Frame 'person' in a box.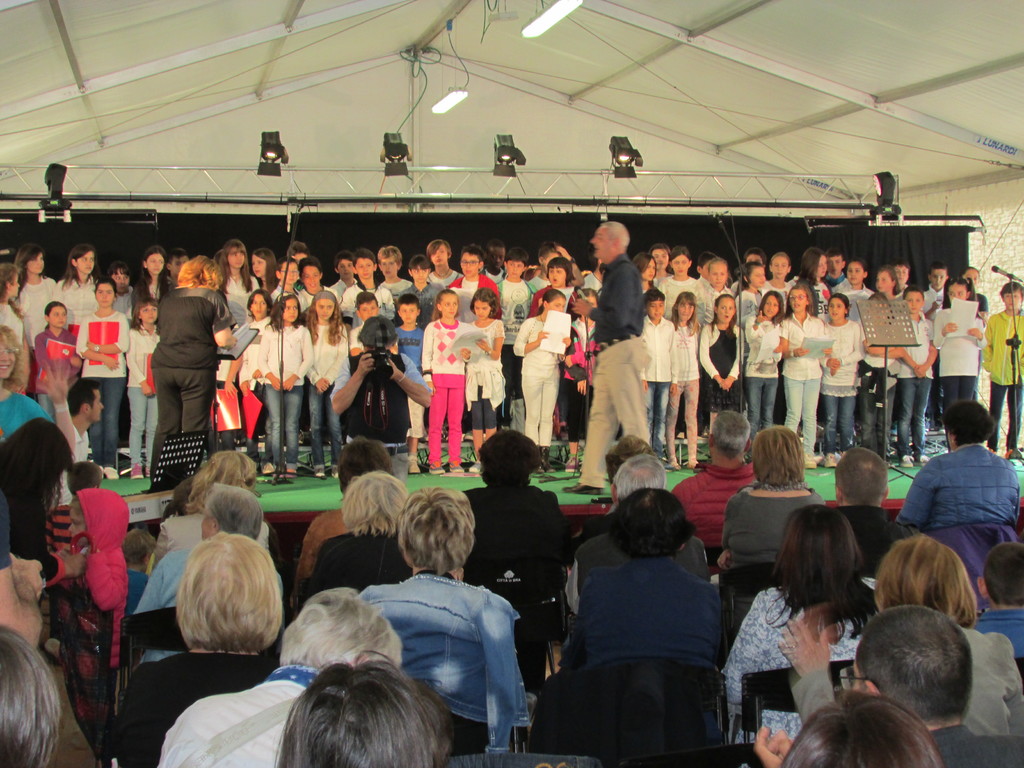
crop(719, 502, 883, 733).
